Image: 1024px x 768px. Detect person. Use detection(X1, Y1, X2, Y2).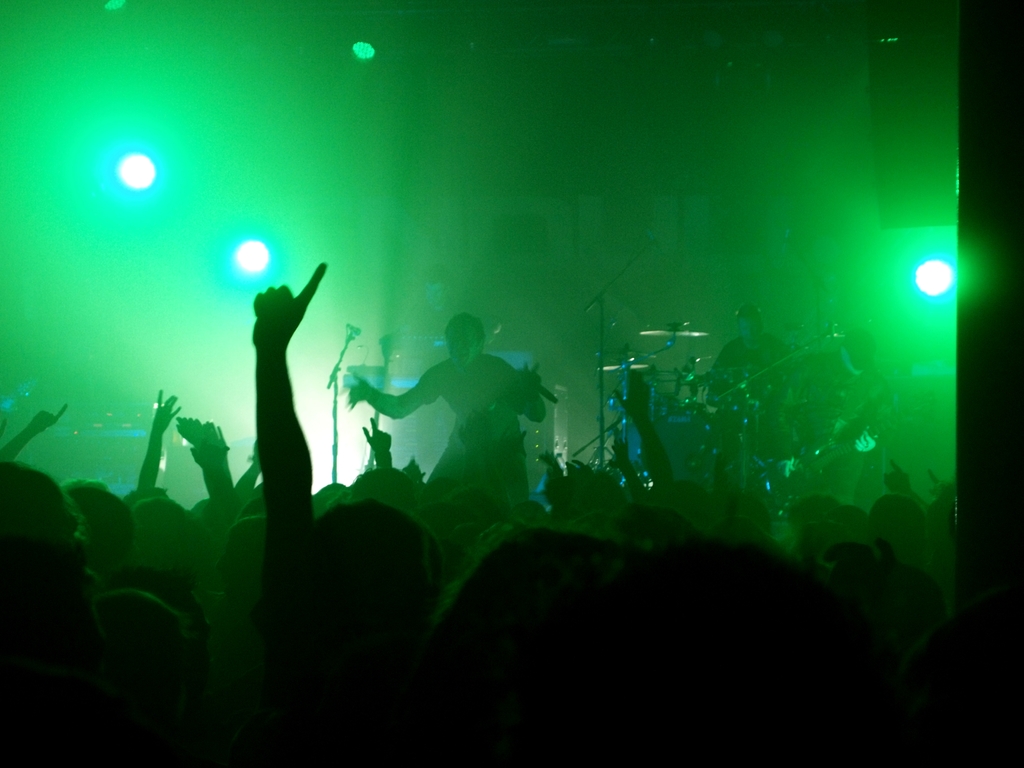
detection(336, 296, 553, 548).
